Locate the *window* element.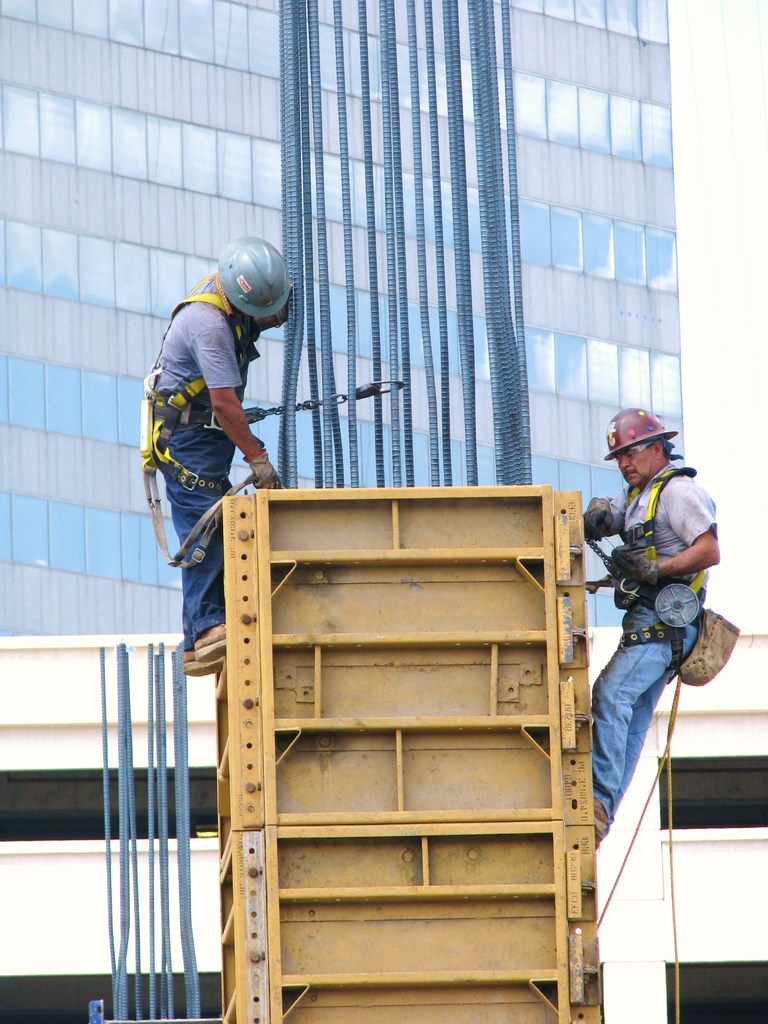
Element bbox: 1:977:227:1023.
